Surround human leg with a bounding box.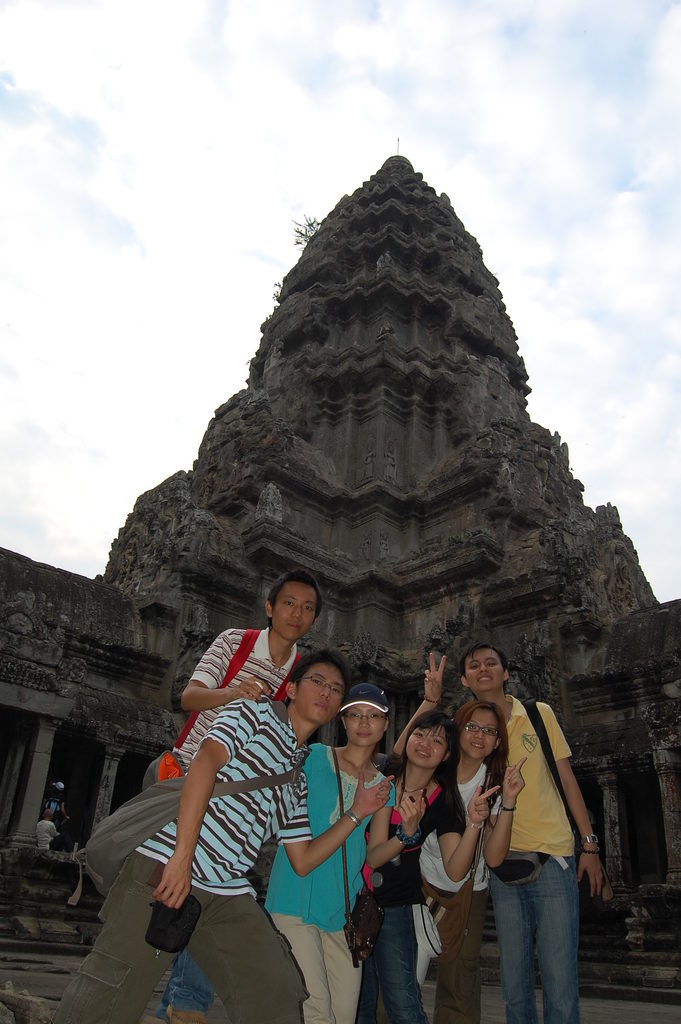
[492,853,536,1021].
